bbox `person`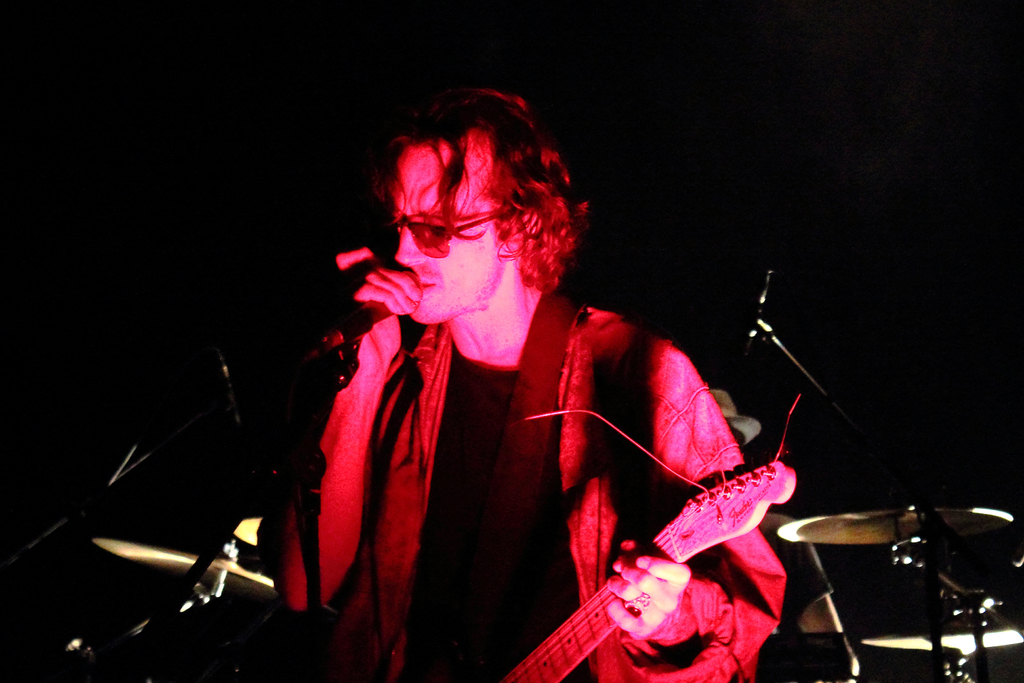
266:70:771:666
